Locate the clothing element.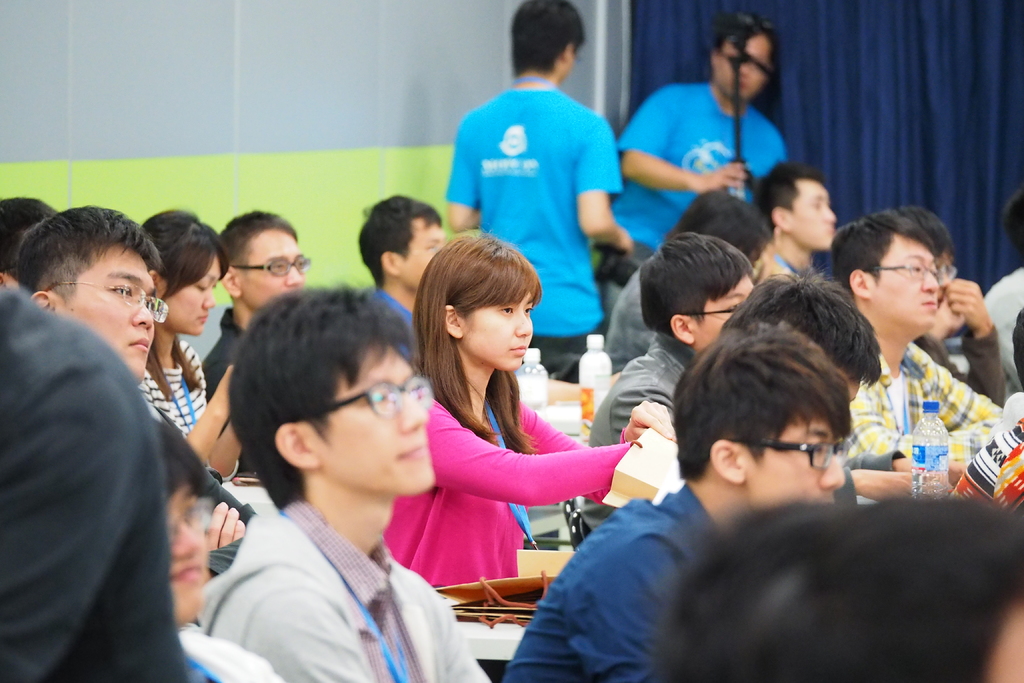
Element bbox: 443/90/624/370.
